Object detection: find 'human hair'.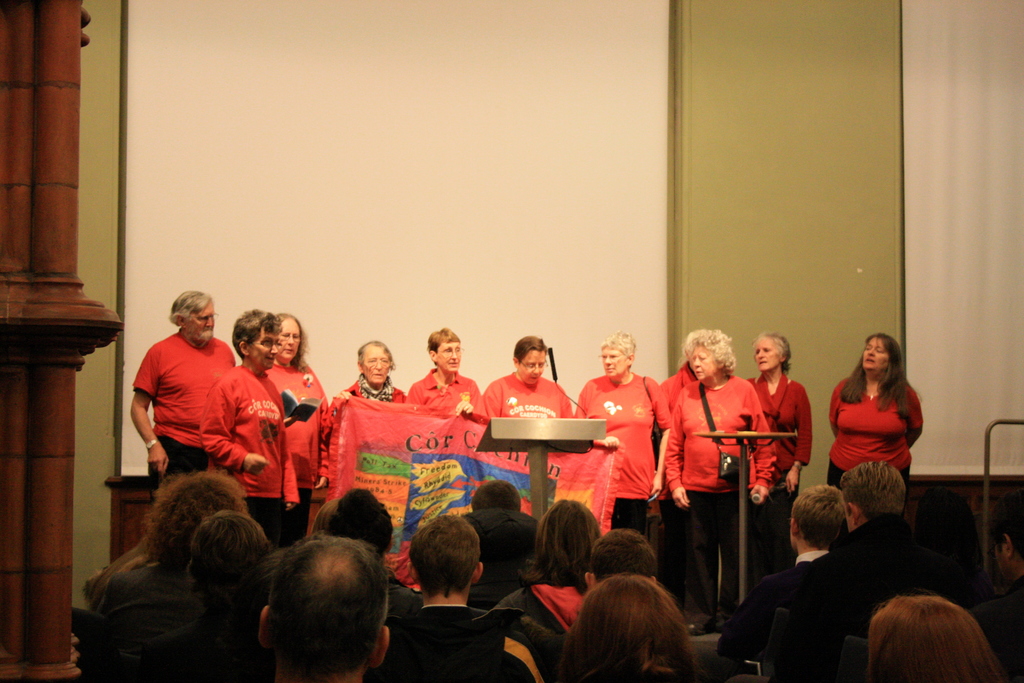
280/314/311/374.
